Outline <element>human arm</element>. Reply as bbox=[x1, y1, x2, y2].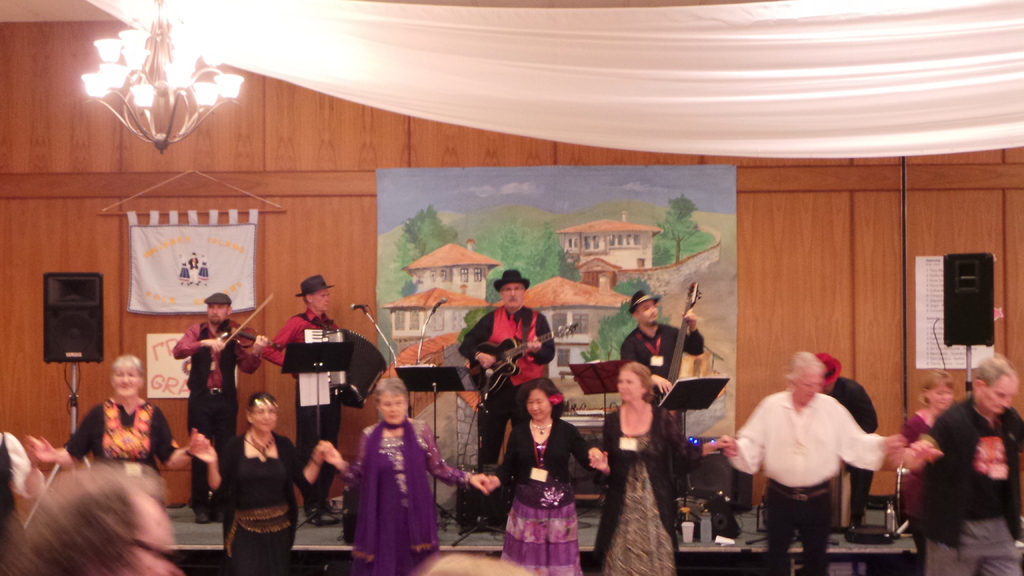
bbox=[835, 395, 909, 472].
